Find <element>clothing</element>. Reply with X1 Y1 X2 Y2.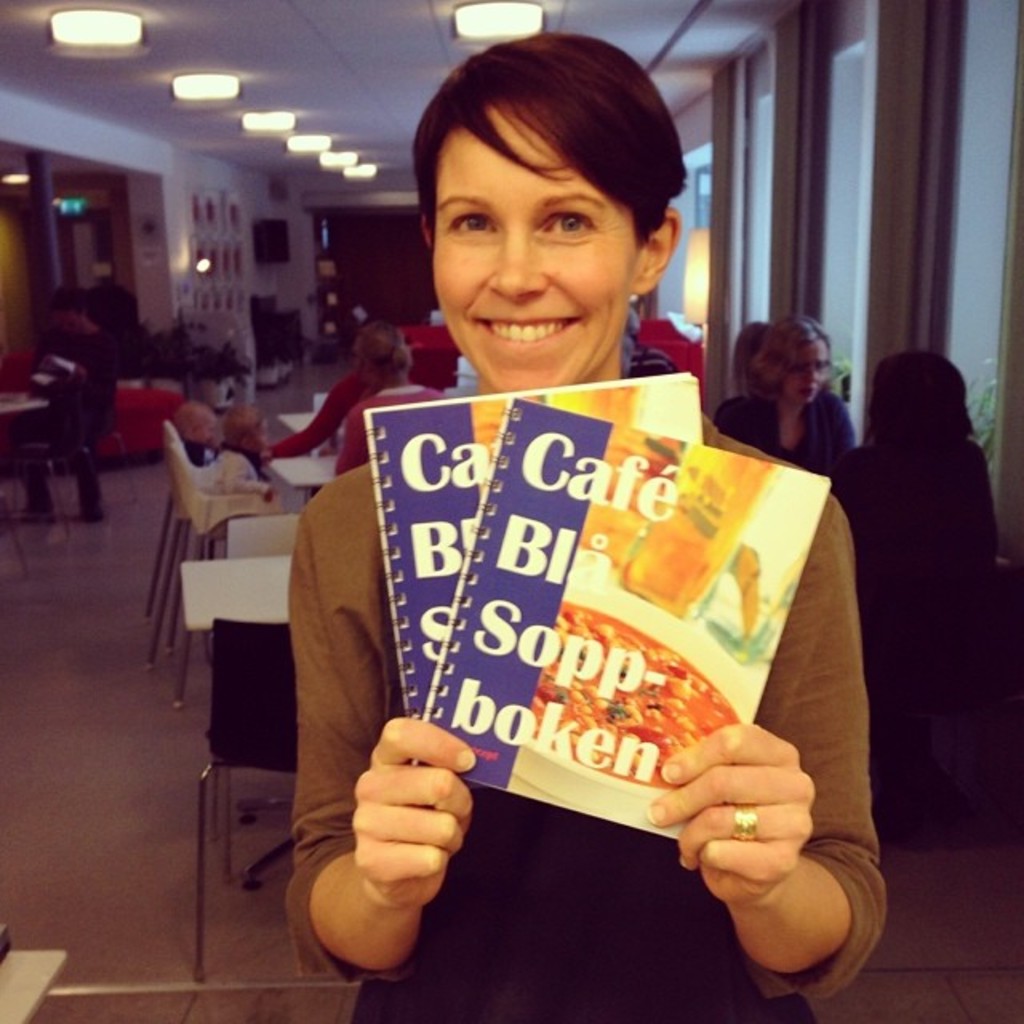
286 350 899 1022.
